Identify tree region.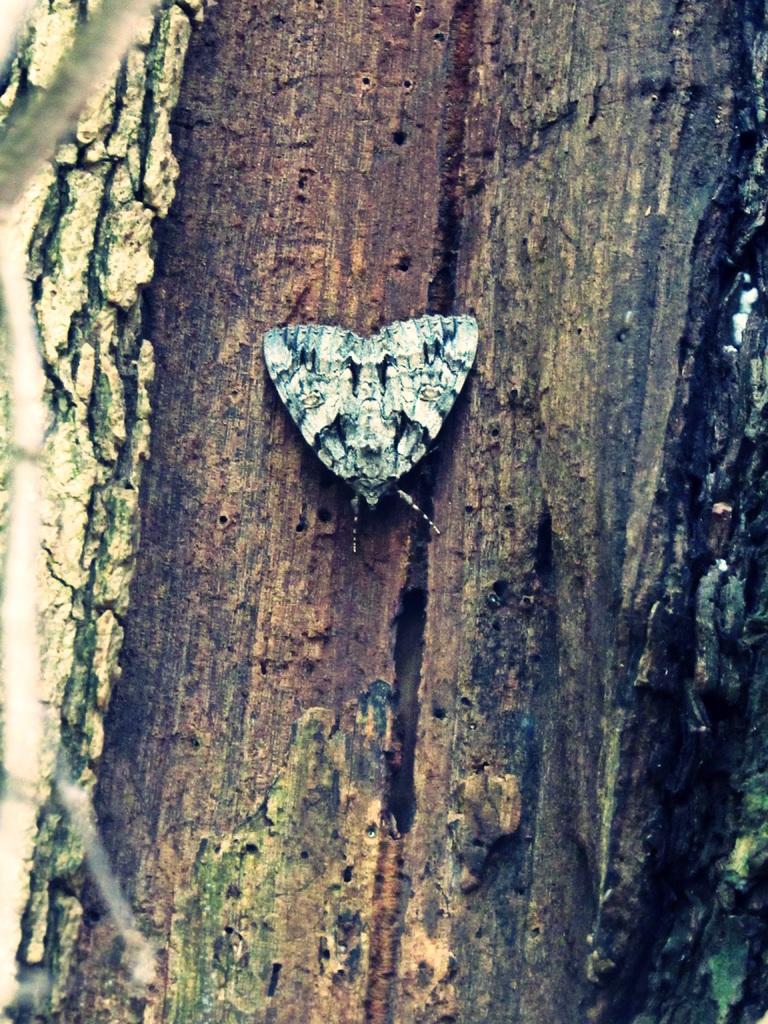
Region: [0,0,767,1022].
